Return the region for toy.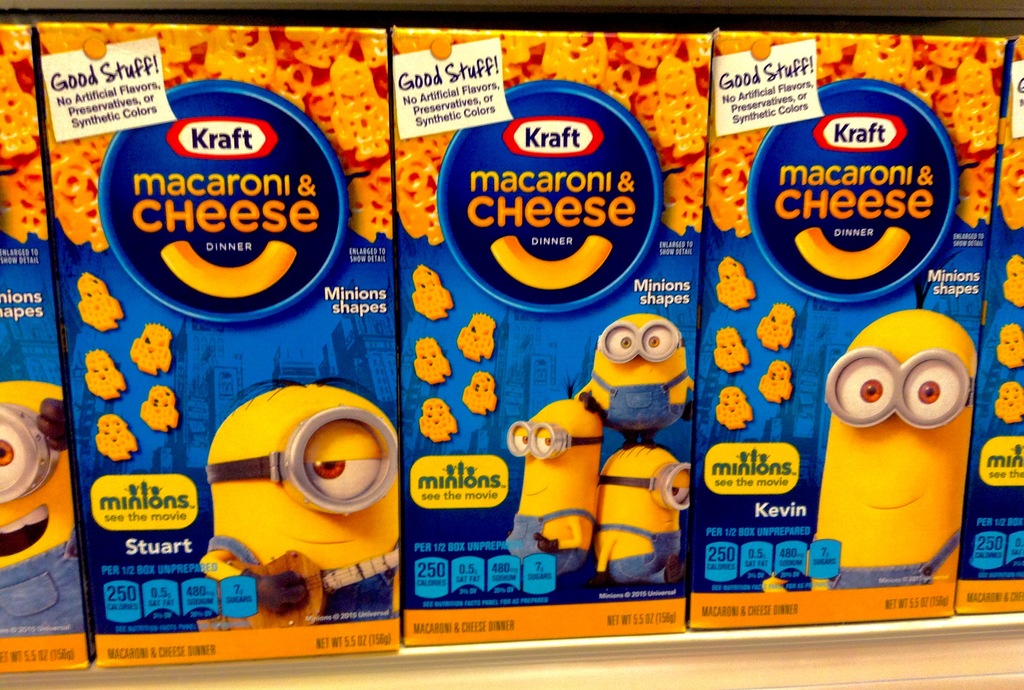
712:253:755:315.
